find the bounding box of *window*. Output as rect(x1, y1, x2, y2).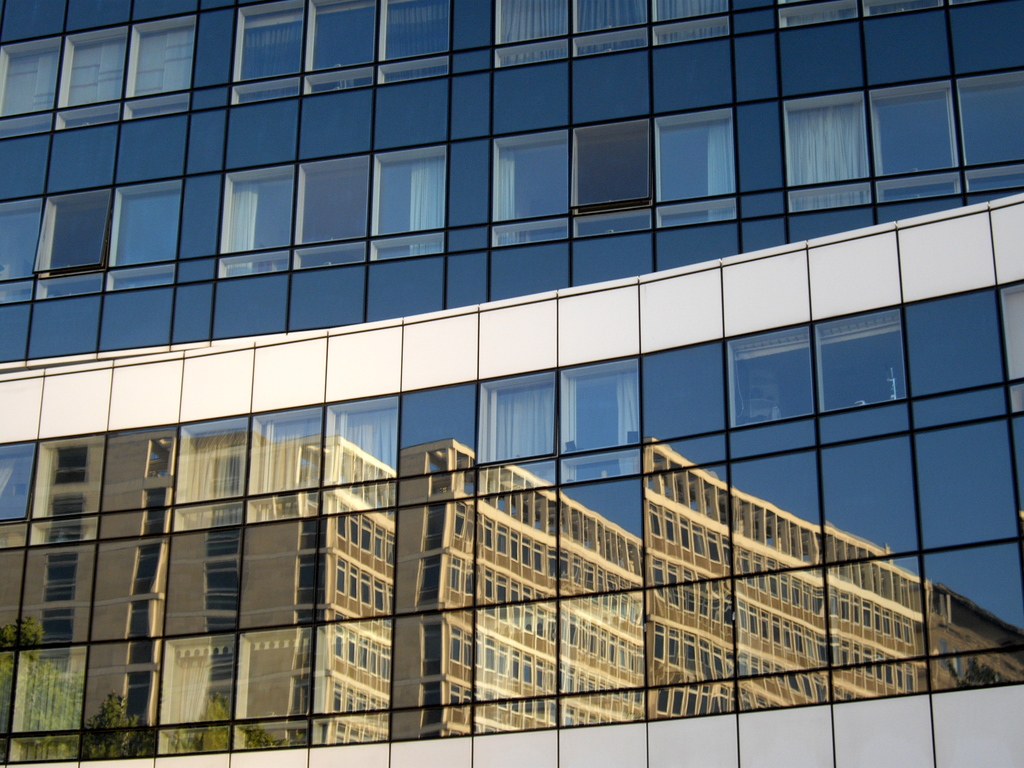
rect(303, 0, 379, 71).
